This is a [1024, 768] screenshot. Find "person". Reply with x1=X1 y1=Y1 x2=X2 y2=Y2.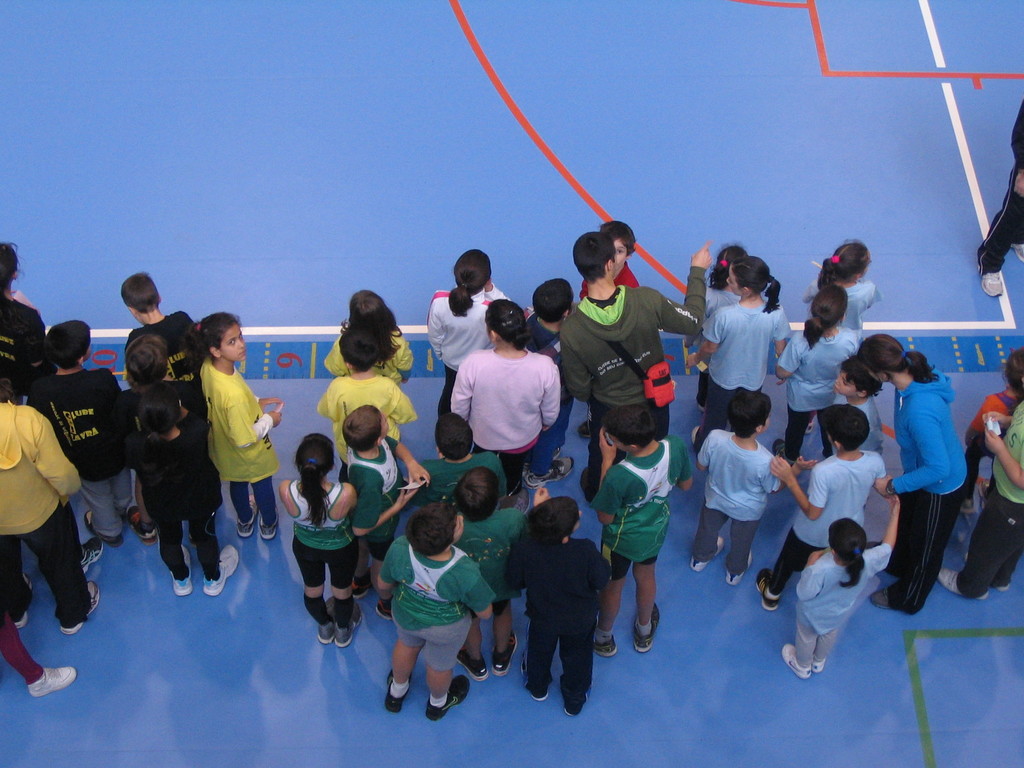
x1=450 y1=296 x2=561 y2=494.
